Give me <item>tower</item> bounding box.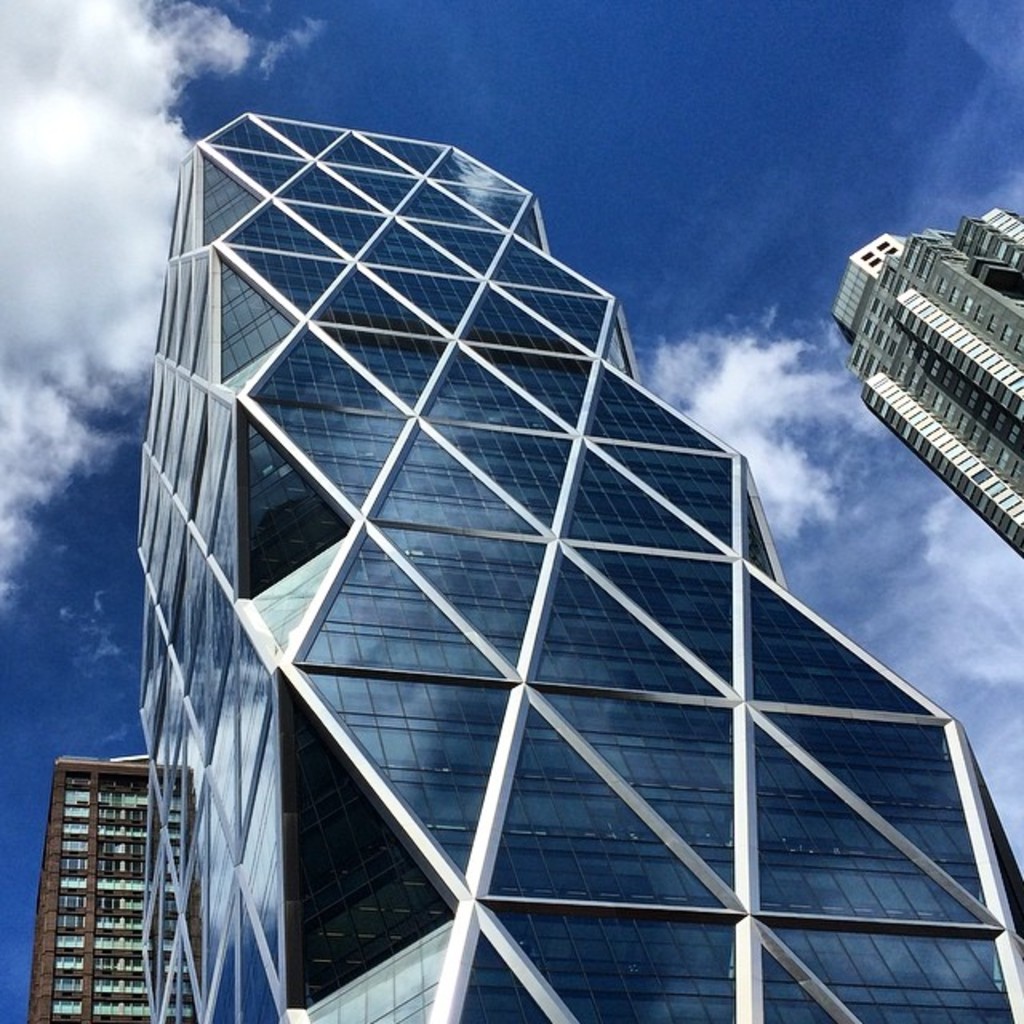
(160, 106, 1022, 1022).
